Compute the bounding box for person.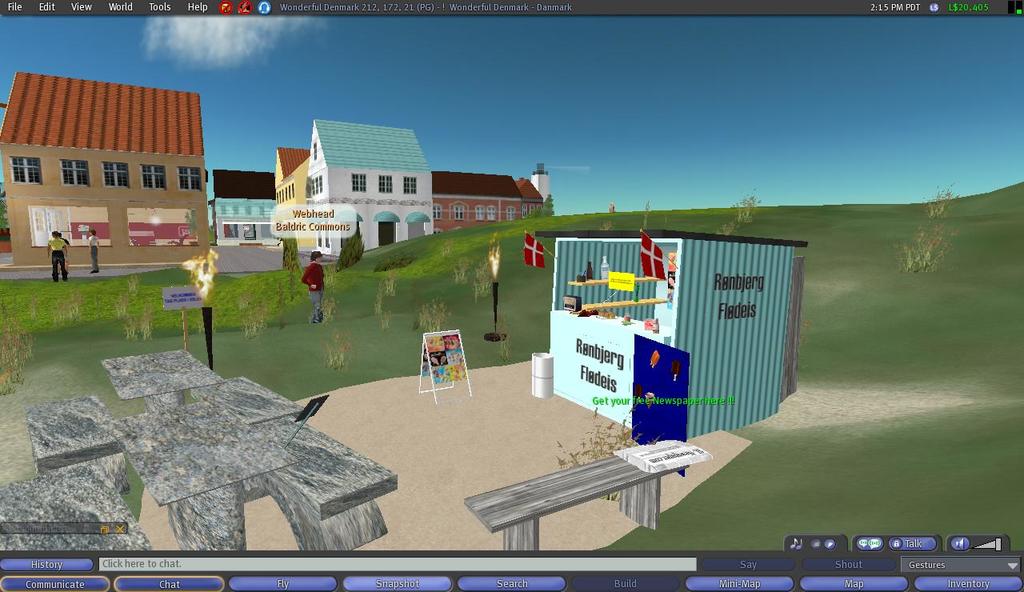
(x1=86, y1=227, x2=101, y2=275).
